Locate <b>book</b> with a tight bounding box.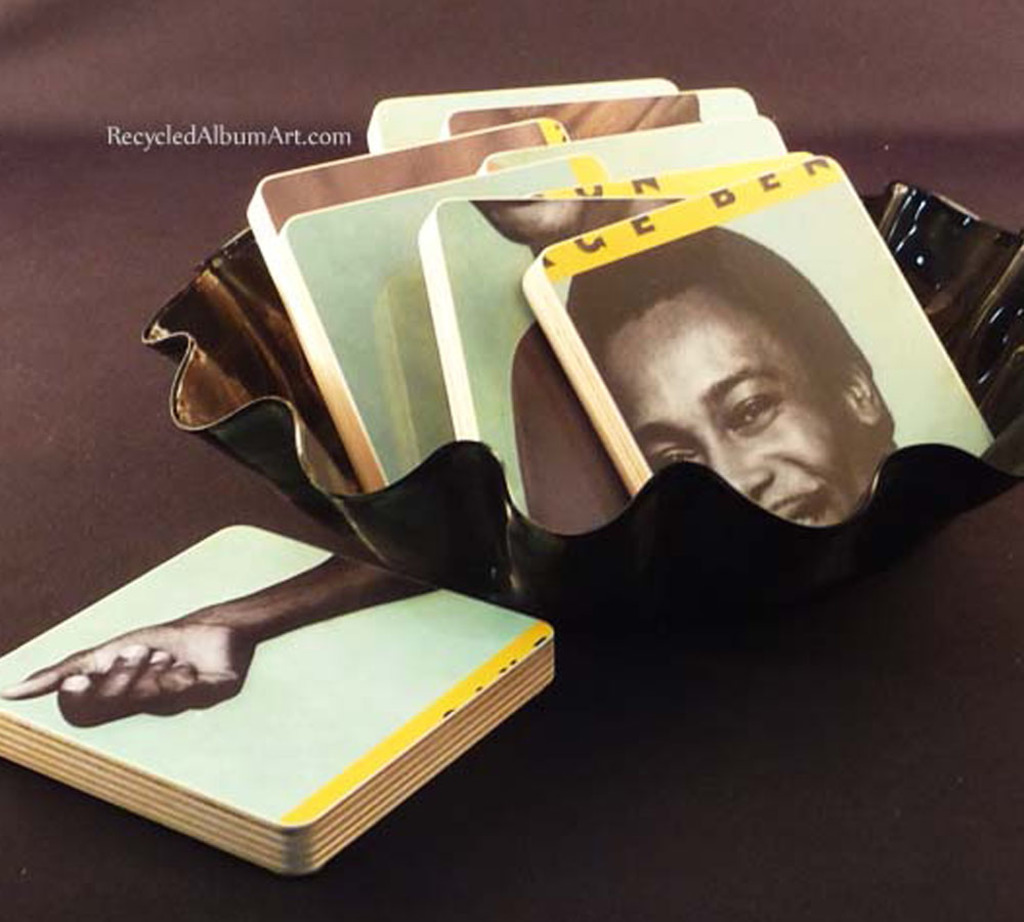
Rect(465, 111, 791, 181).
